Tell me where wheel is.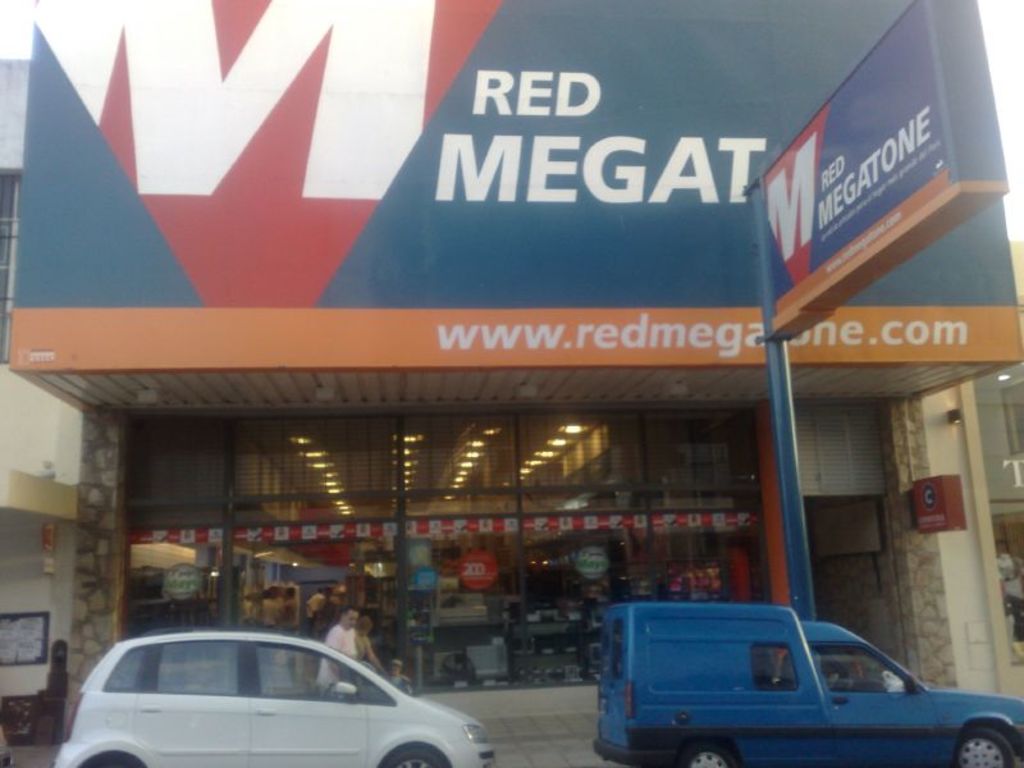
wheel is at l=381, t=741, r=443, b=767.
